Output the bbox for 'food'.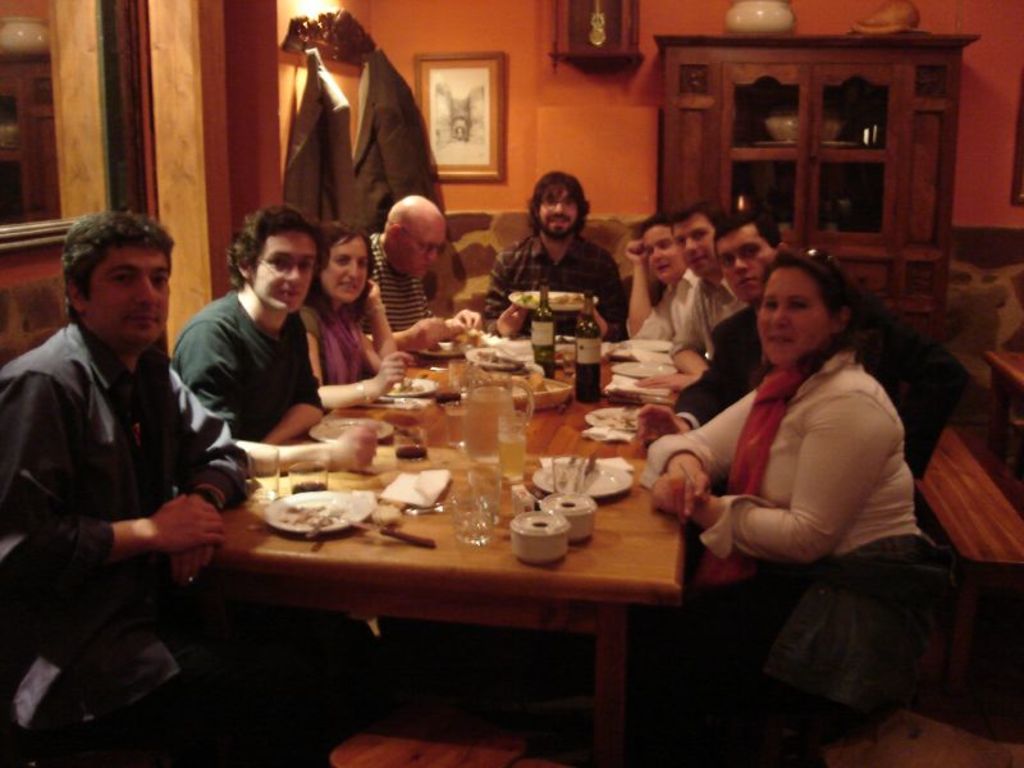
<region>388, 376, 426, 392</region>.
